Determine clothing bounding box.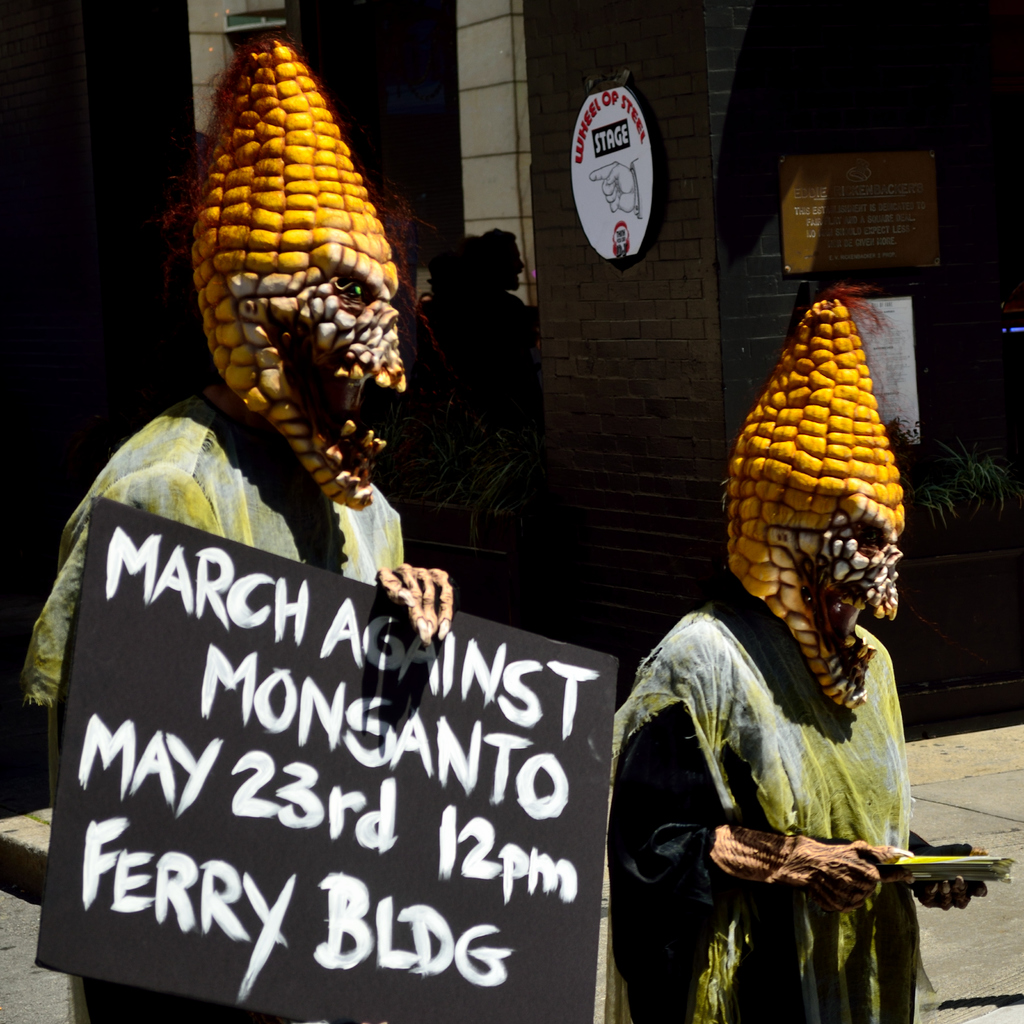
Determined: BBox(630, 534, 910, 1012).
